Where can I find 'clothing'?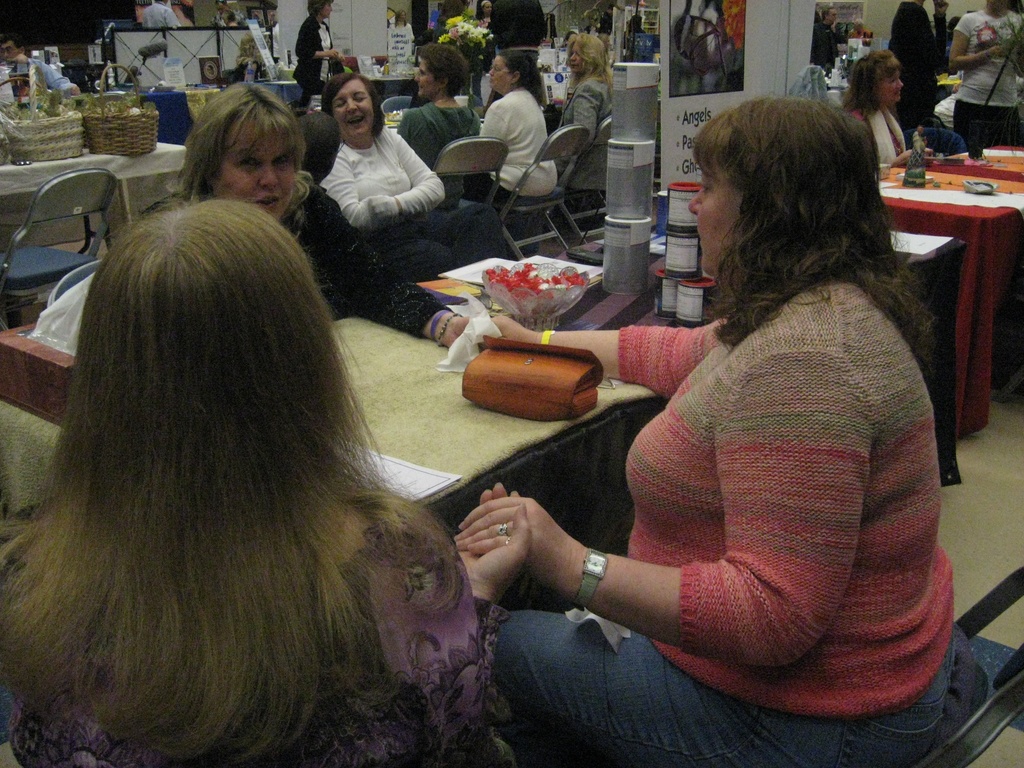
You can find it at (0,476,514,767).
